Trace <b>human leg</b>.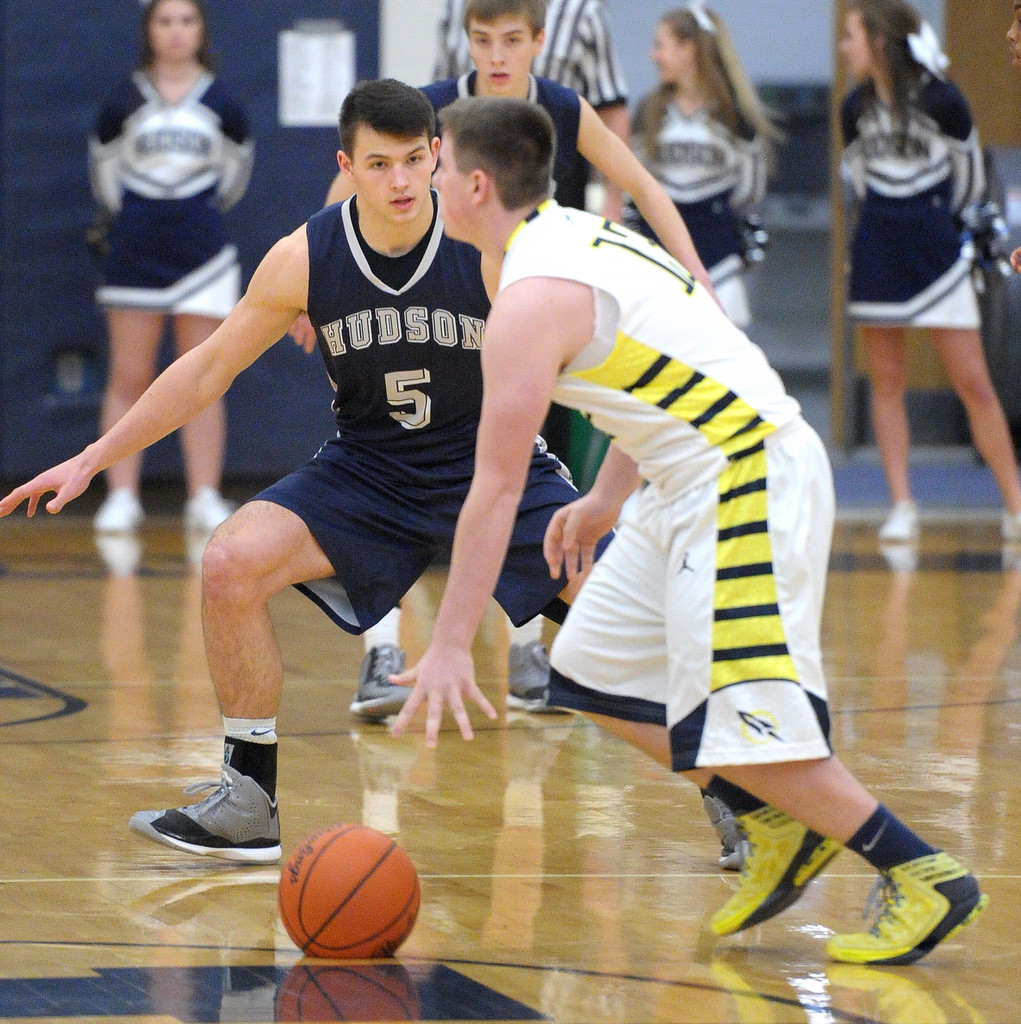
Traced to crop(718, 750, 992, 960).
